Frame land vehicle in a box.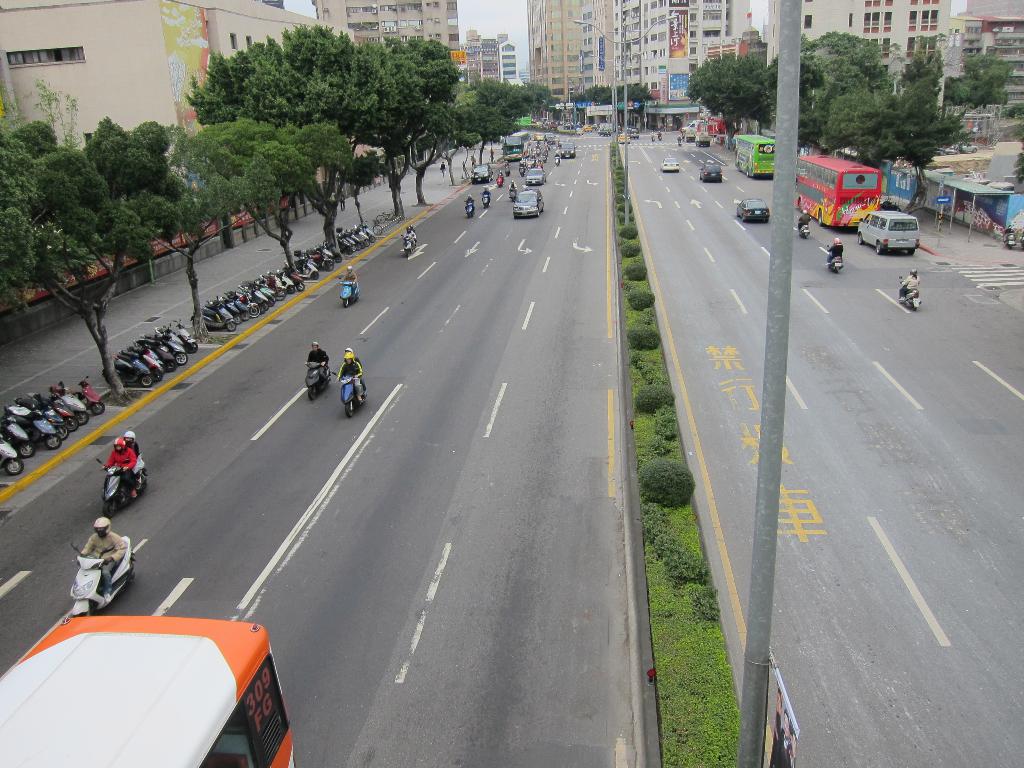
{"x1": 481, "y1": 194, "x2": 492, "y2": 207}.
